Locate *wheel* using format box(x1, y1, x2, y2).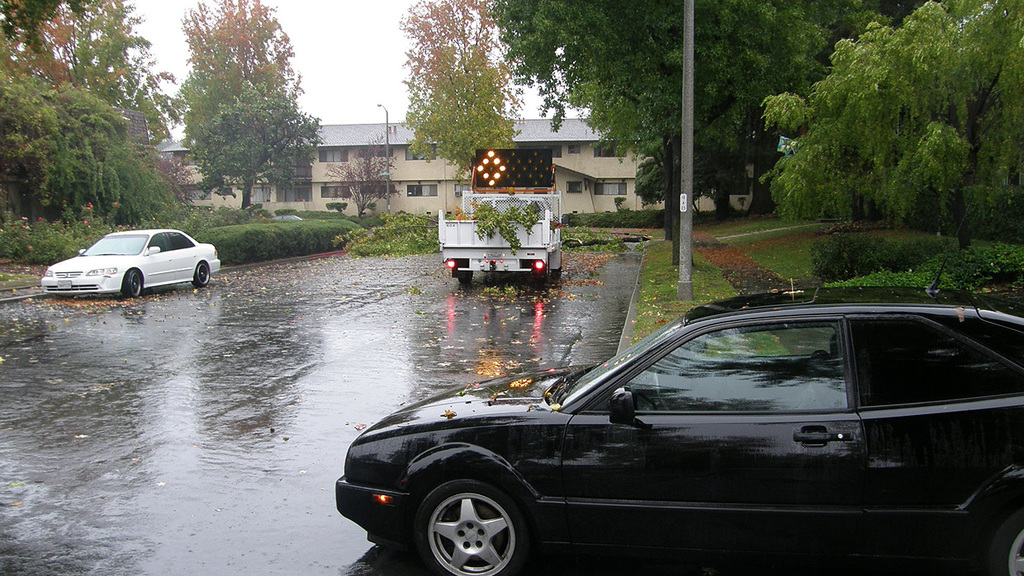
box(128, 269, 148, 297).
